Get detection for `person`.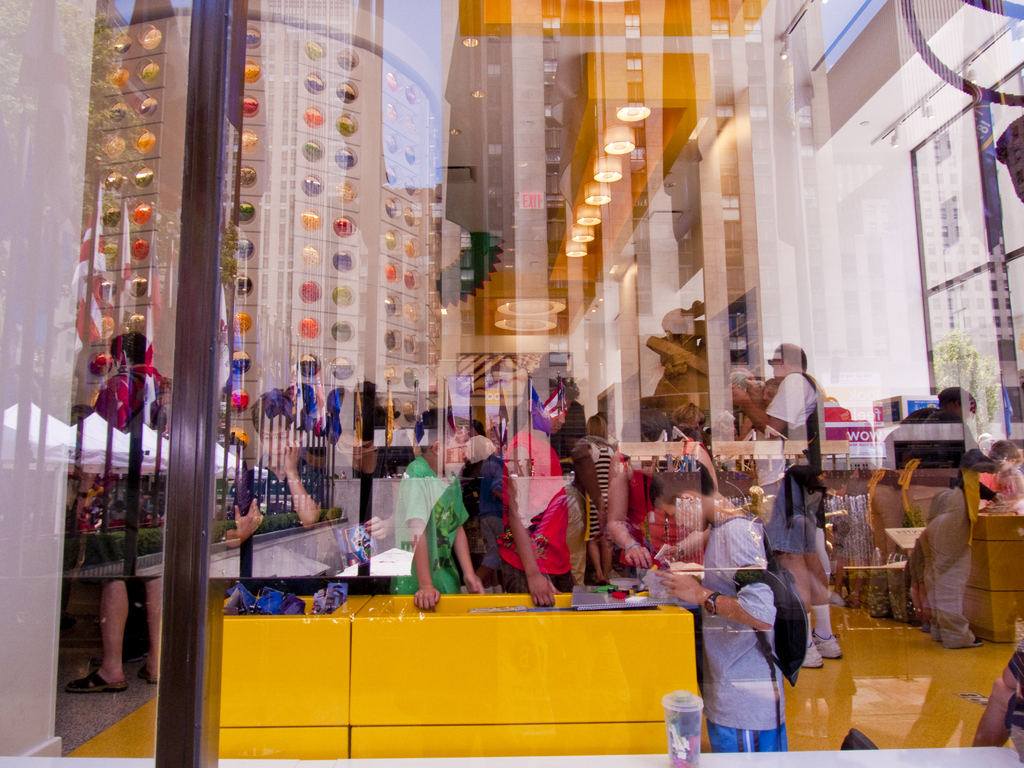
Detection: pyautogui.locateOnScreen(387, 404, 491, 610).
